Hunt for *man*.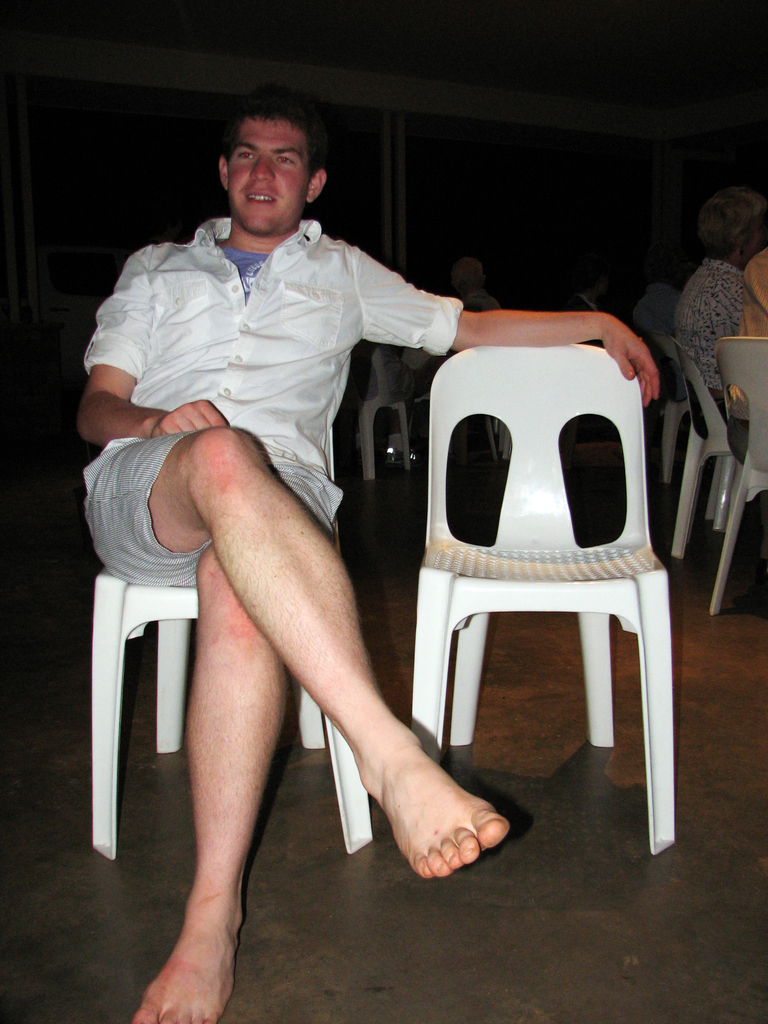
Hunted down at locate(78, 109, 662, 1023).
